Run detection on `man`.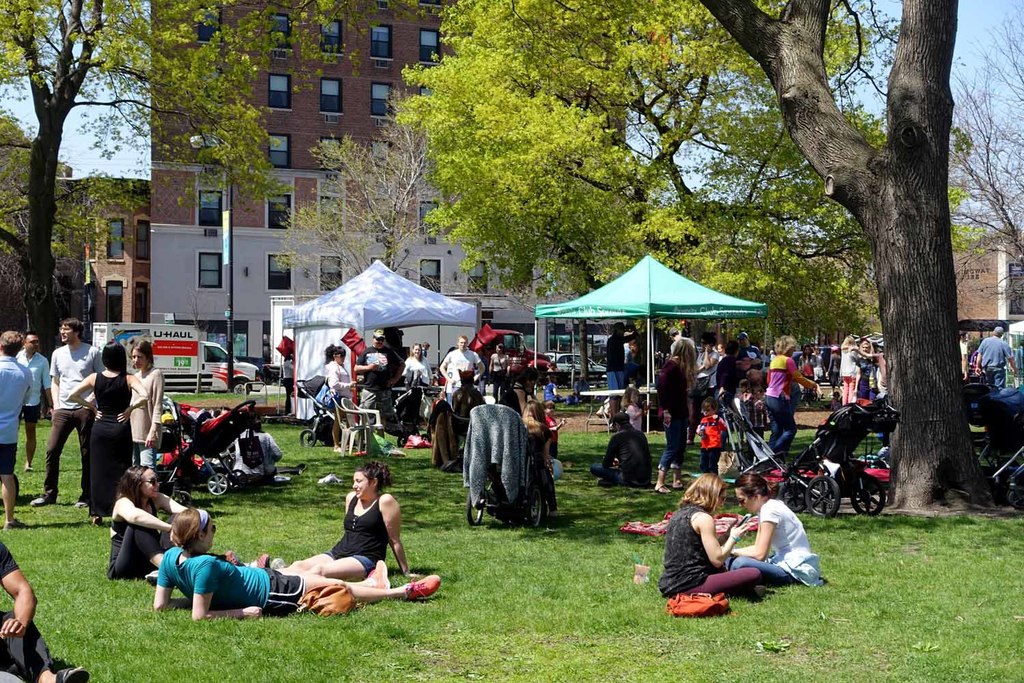
Result: {"x1": 0, "y1": 326, "x2": 31, "y2": 527}.
